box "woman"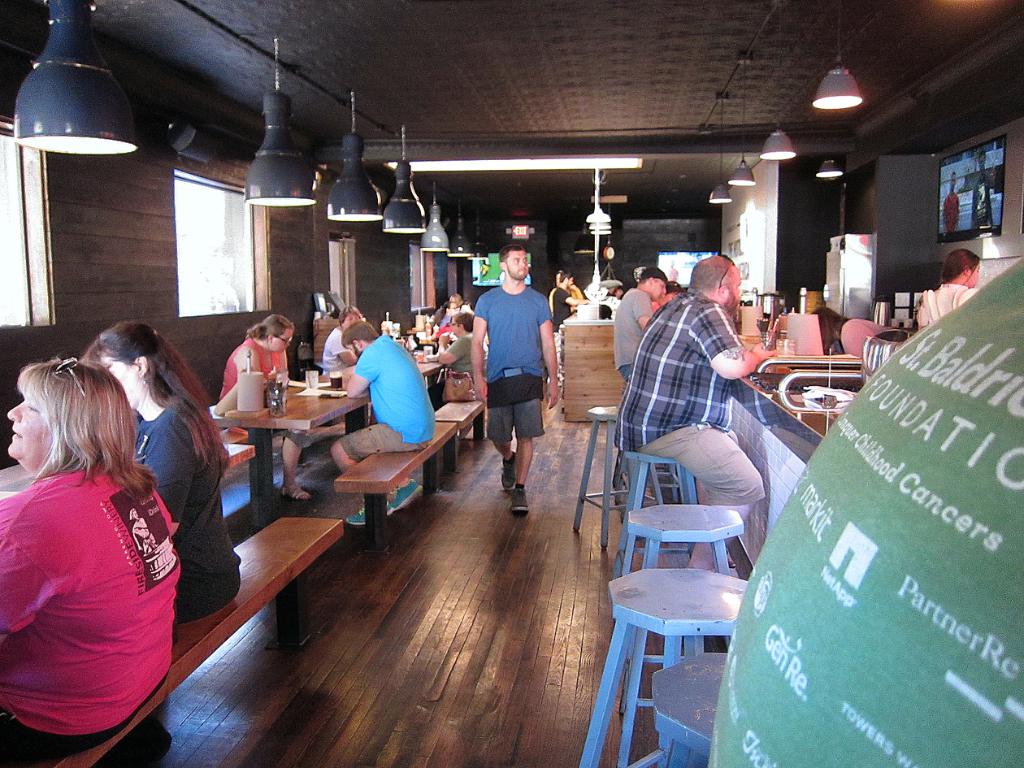
(x1=427, y1=311, x2=485, y2=440)
